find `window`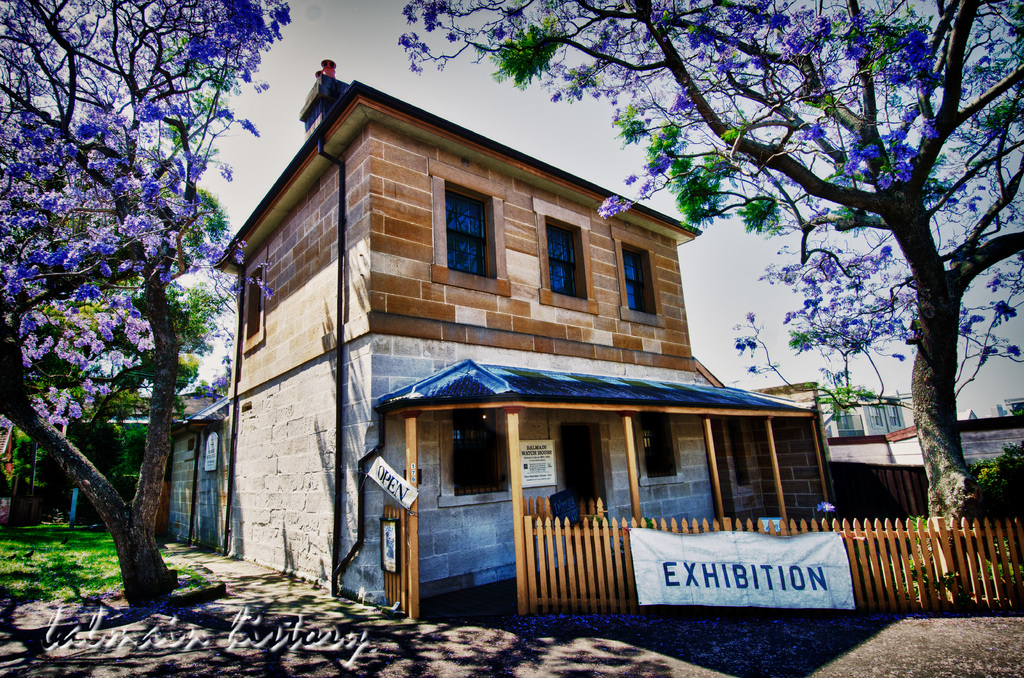
<bbox>869, 406, 882, 427</bbox>
